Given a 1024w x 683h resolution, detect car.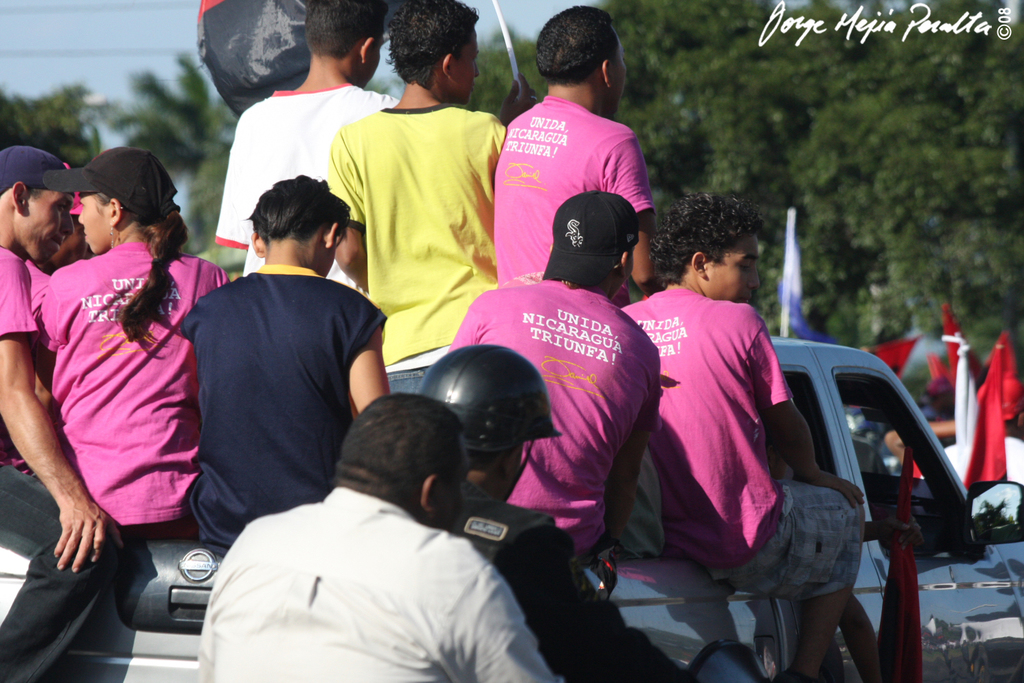
l=0, t=337, r=1023, b=682.
